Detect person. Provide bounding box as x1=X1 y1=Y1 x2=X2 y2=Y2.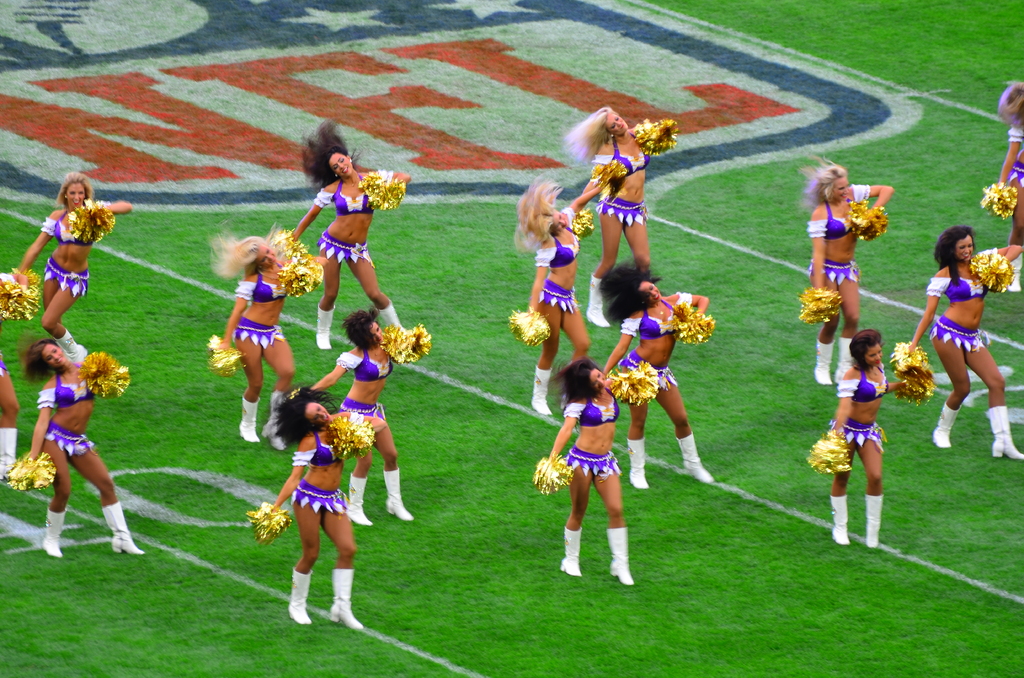
x1=6 y1=337 x2=145 y2=565.
